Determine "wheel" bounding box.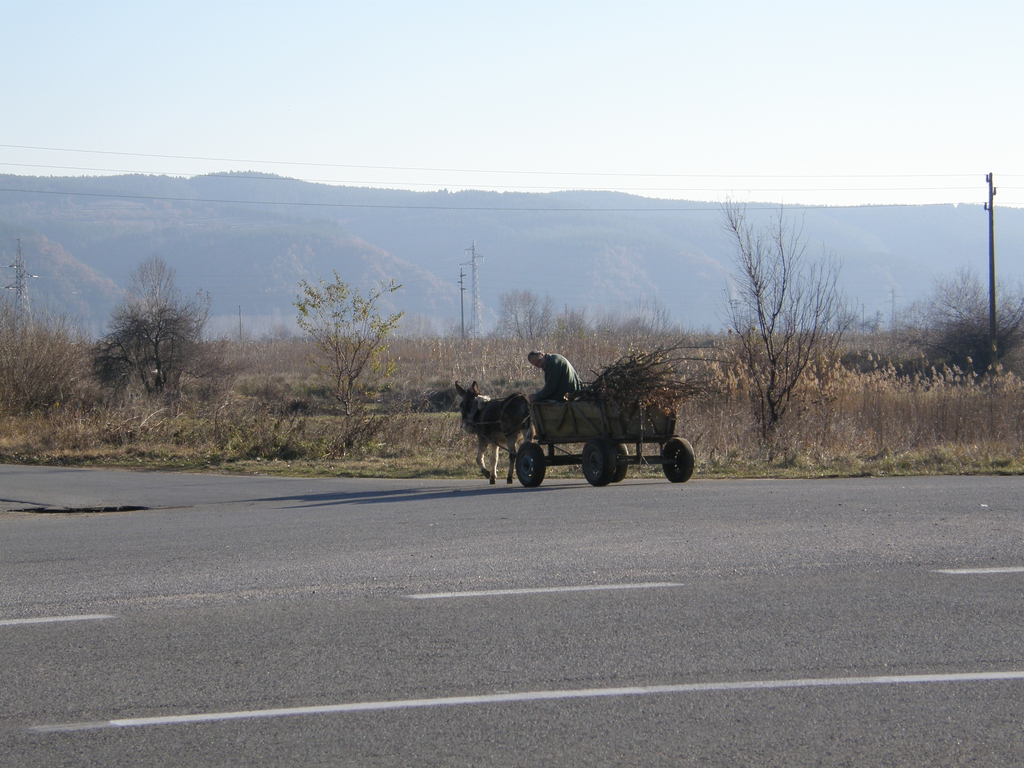
Determined: 510, 438, 552, 491.
